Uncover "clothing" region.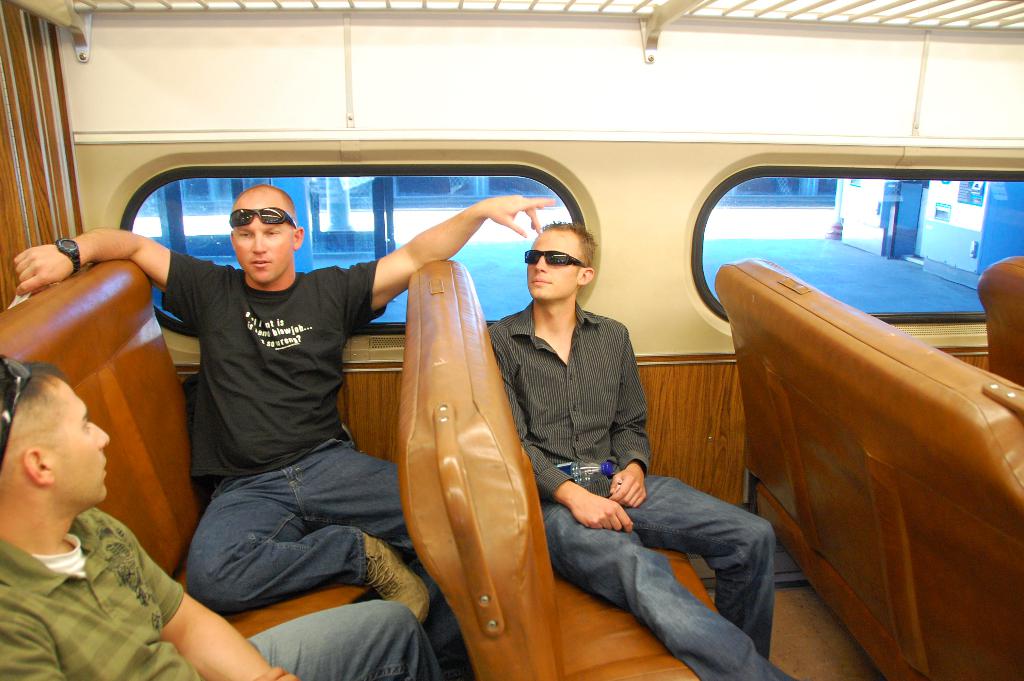
Uncovered: rect(484, 291, 794, 680).
